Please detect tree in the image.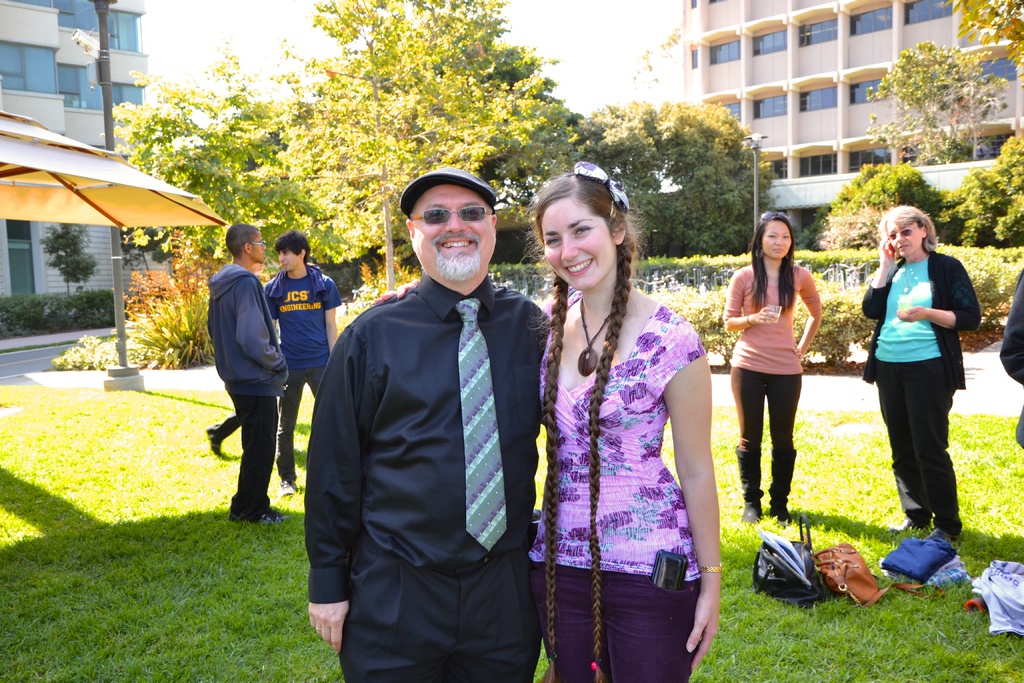
box(948, 159, 1023, 247).
